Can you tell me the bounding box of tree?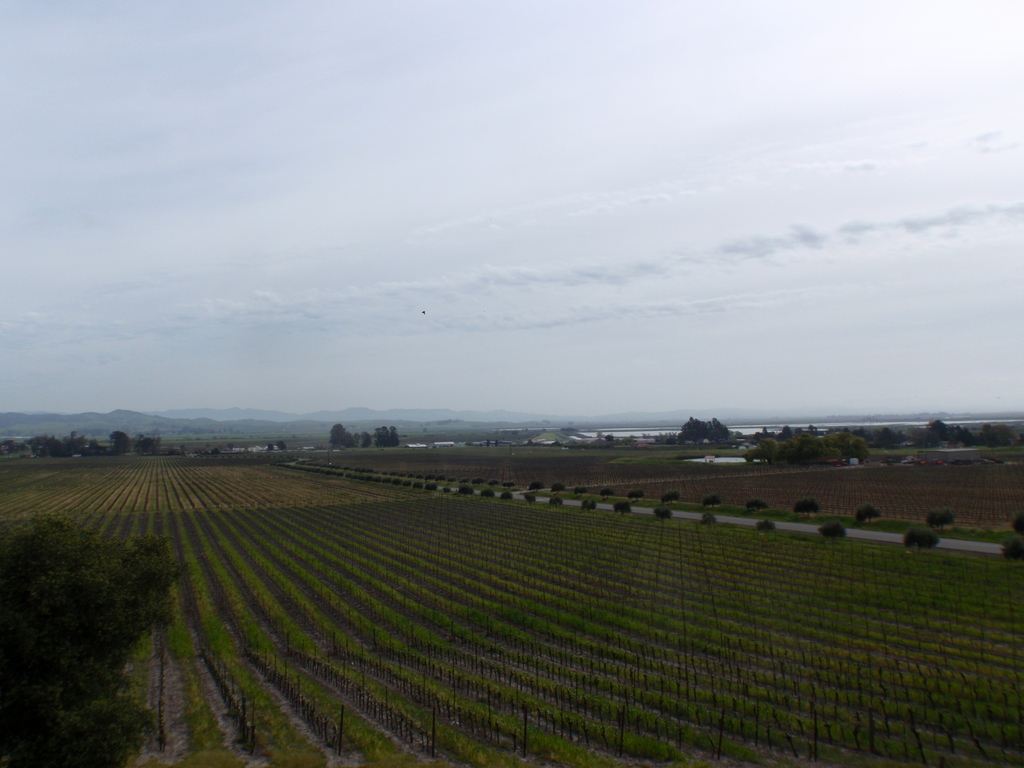
<bbox>494, 440, 497, 448</bbox>.
